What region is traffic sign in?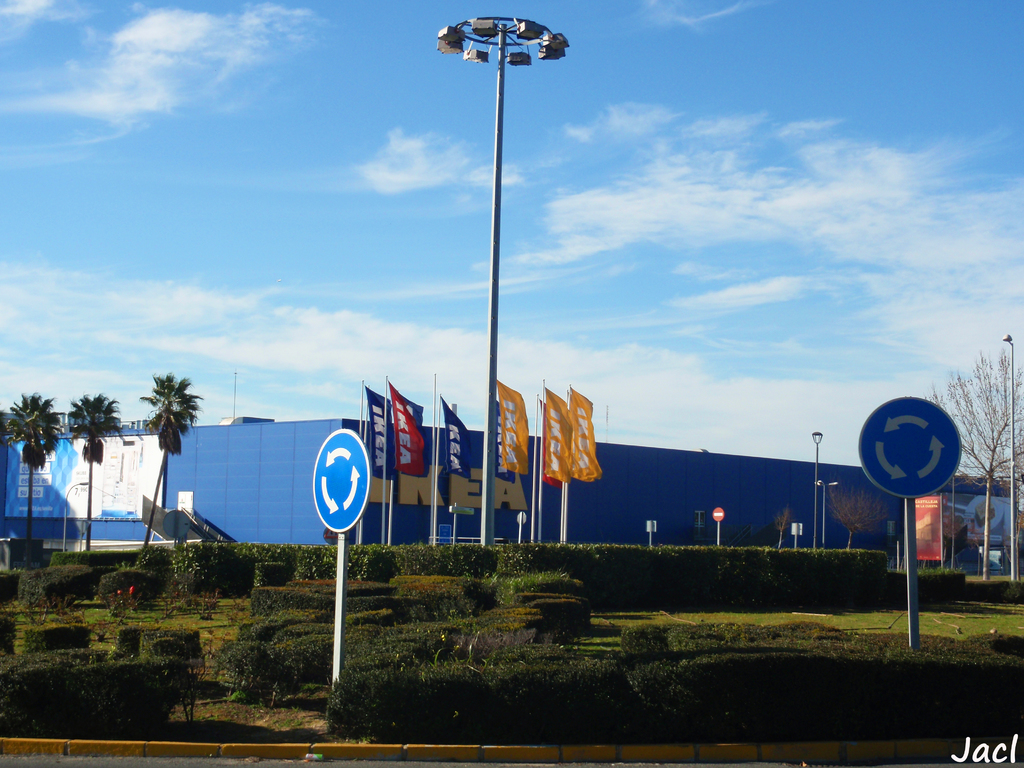
[313, 429, 372, 532].
